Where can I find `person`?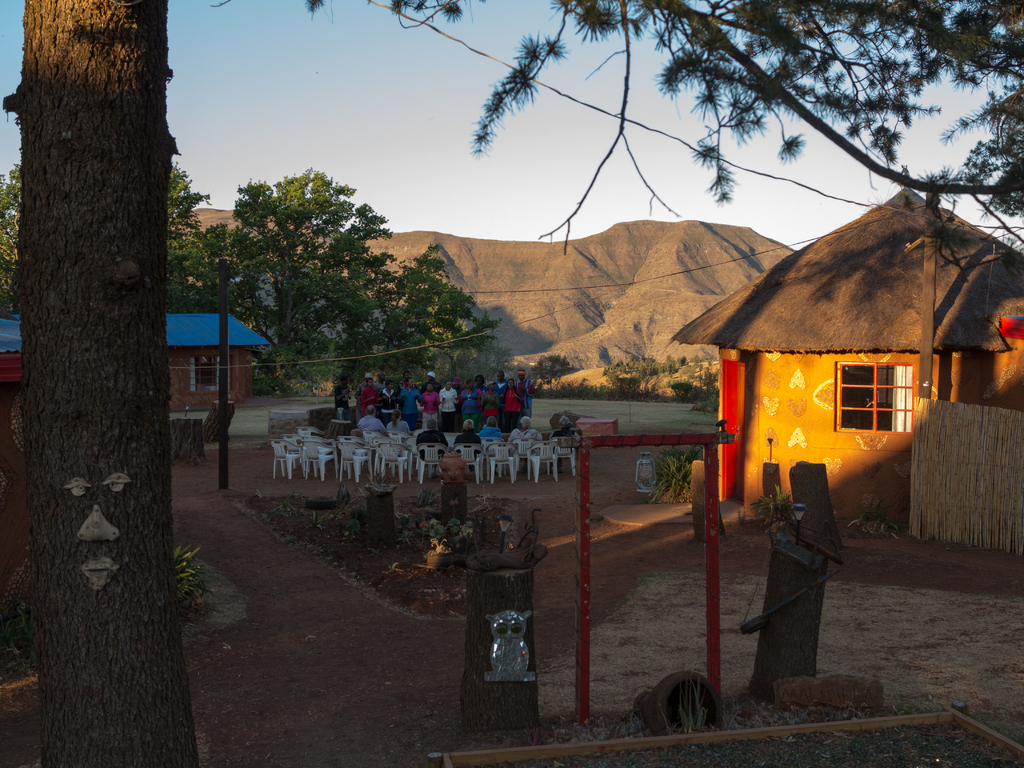
You can find it at bbox=[462, 384, 486, 424].
